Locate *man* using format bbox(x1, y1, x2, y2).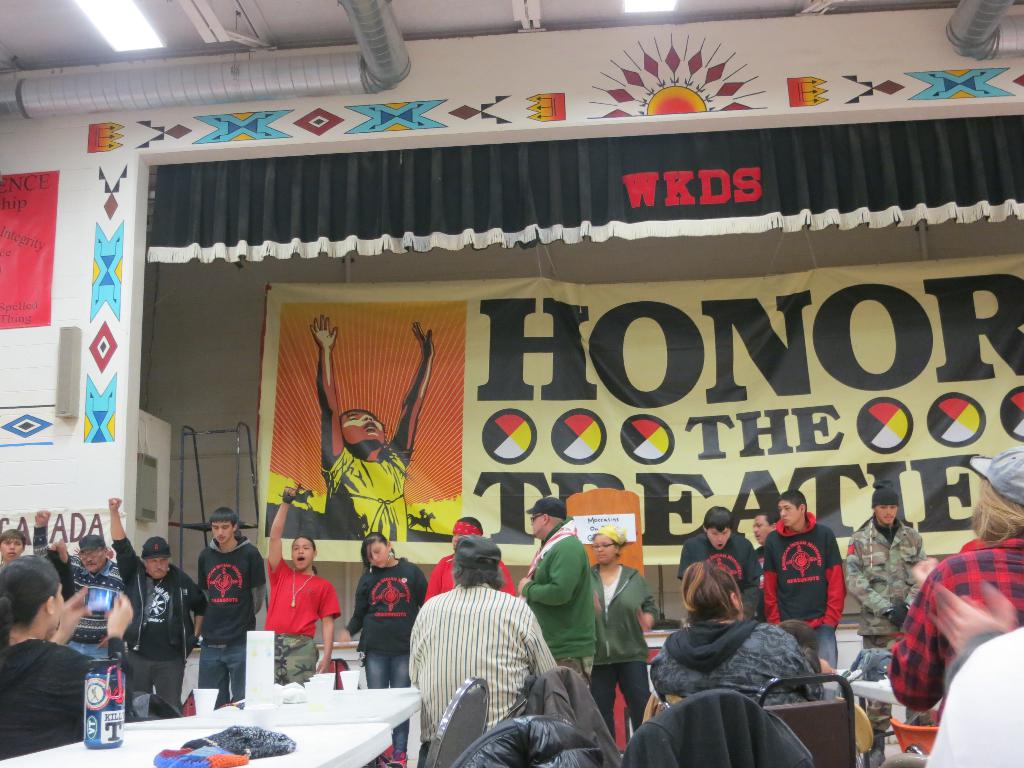
bbox(410, 535, 559, 765).
